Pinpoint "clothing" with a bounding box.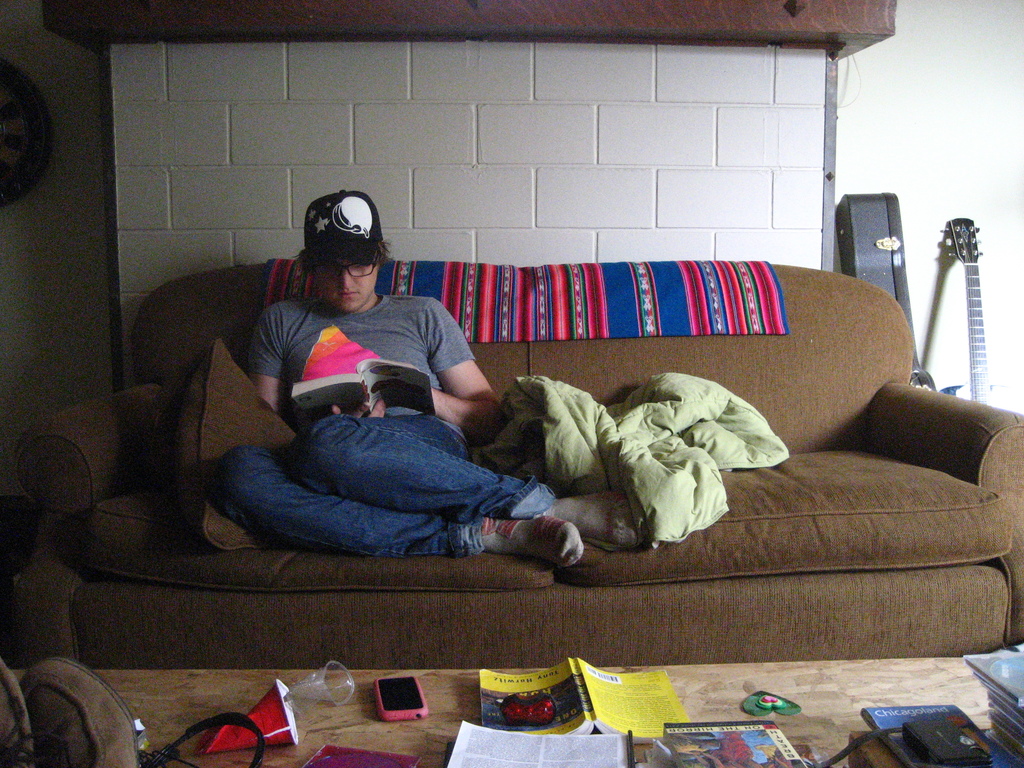
<bbox>210, 301, 559, 559</bbox>.
